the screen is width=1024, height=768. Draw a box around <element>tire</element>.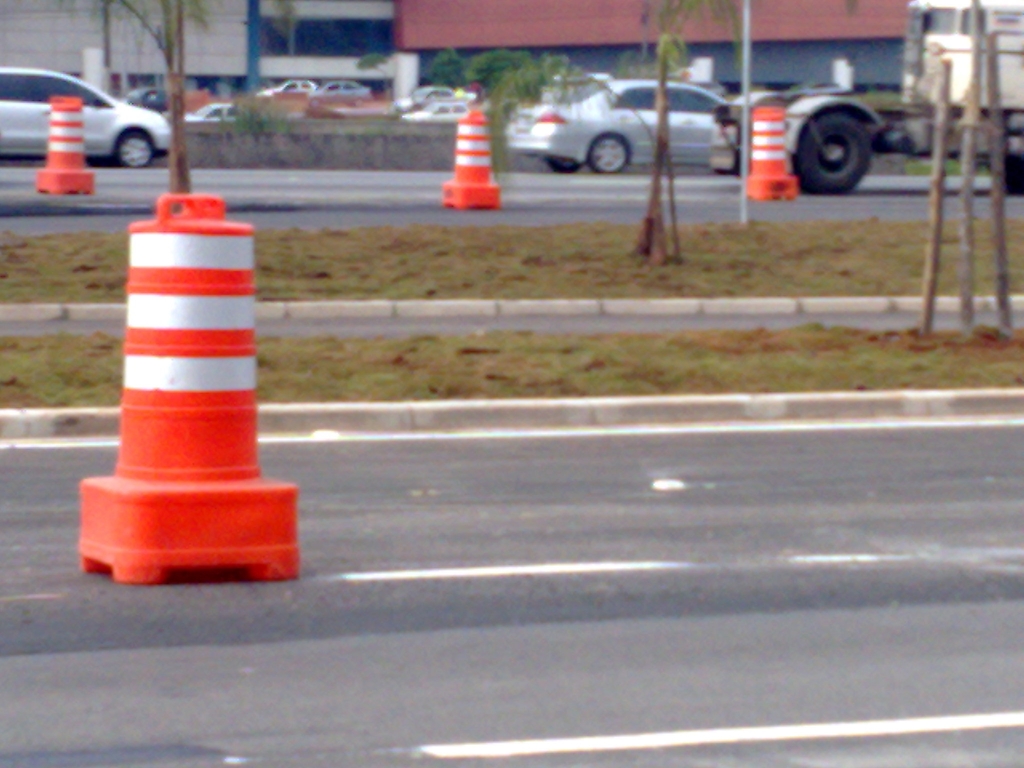
detection(1003, 156, 1023, 196).
